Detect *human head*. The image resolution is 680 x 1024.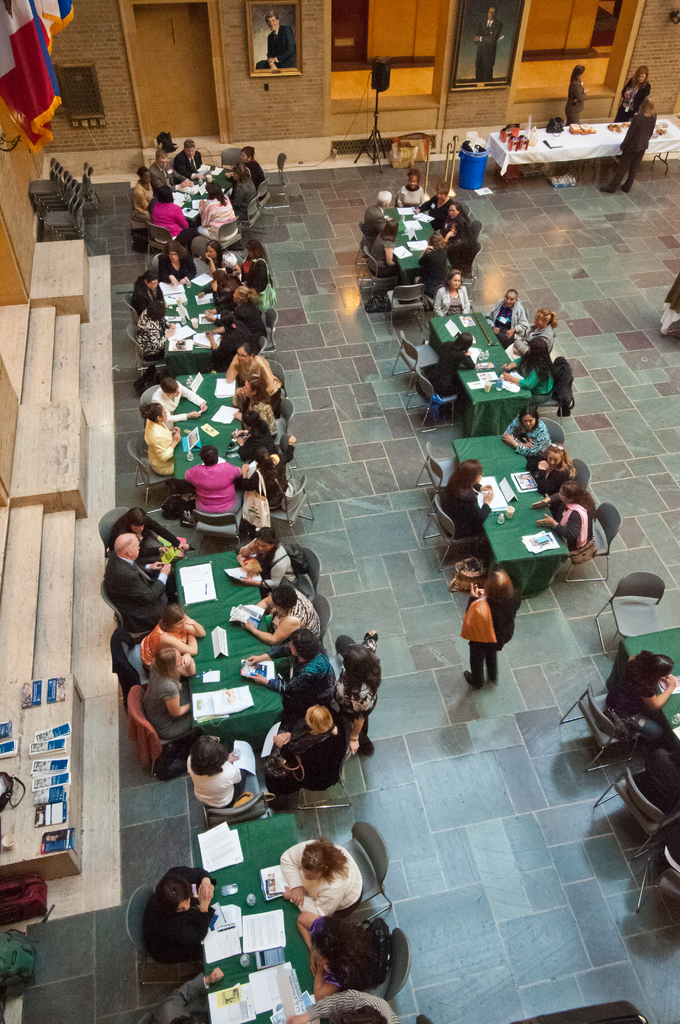
l=455, t=332, r=471, b=349.
